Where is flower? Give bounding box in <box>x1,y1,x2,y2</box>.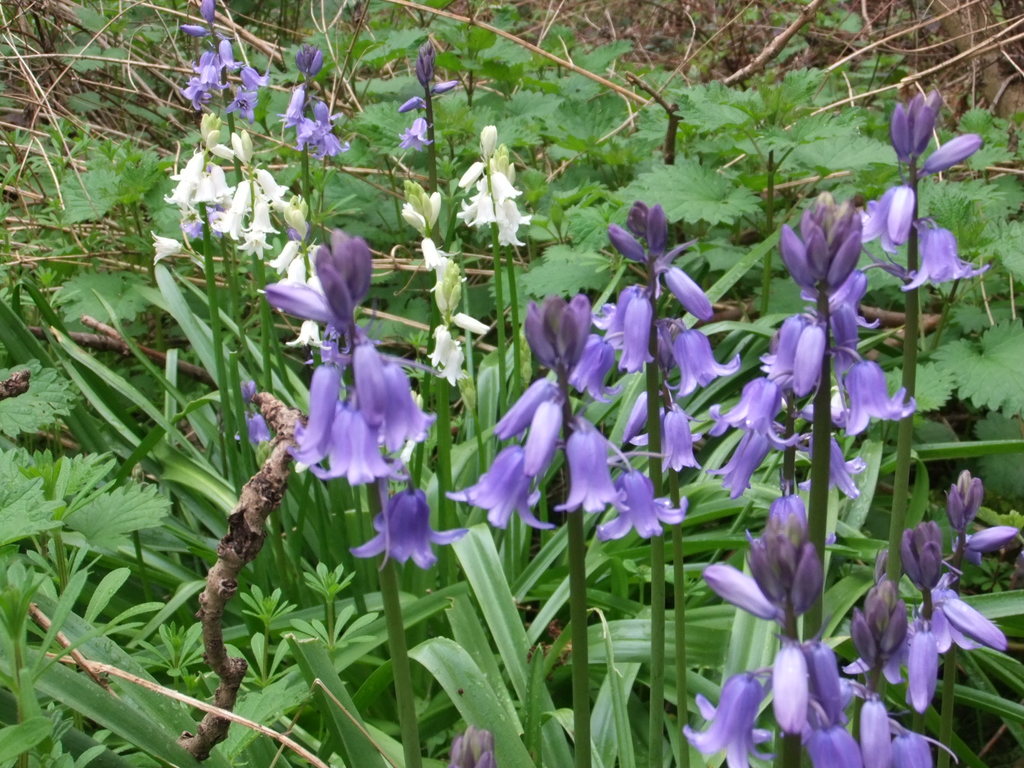
<box>662,320,732,413</box>.
